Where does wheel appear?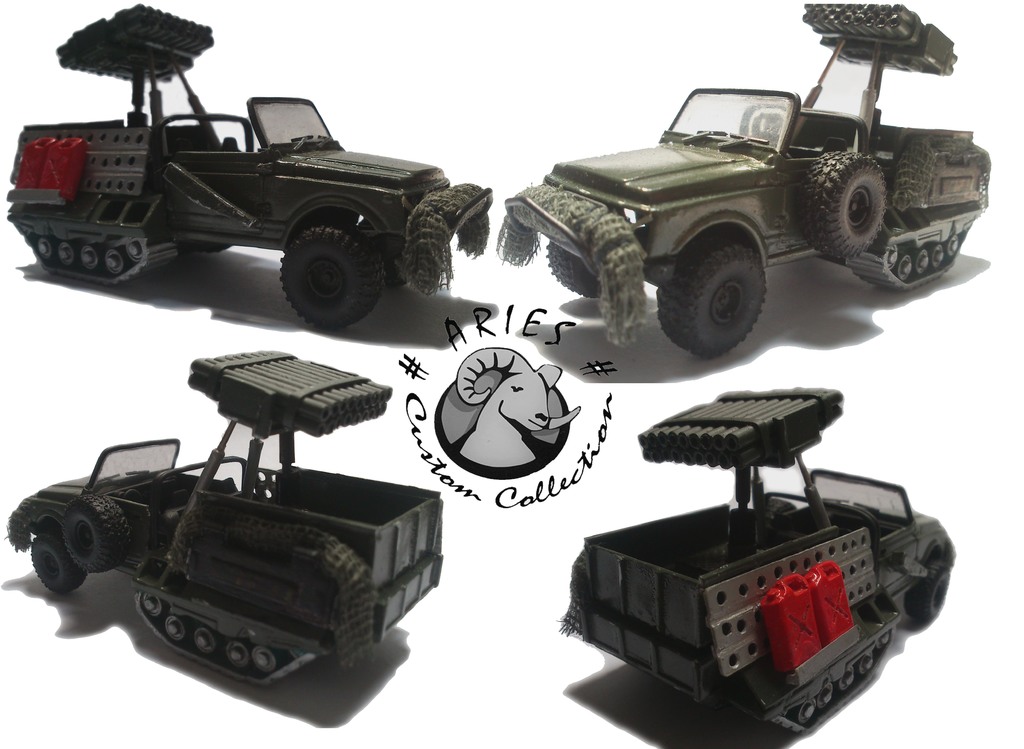
Appears at BBox(875, 627, 893, 648).
